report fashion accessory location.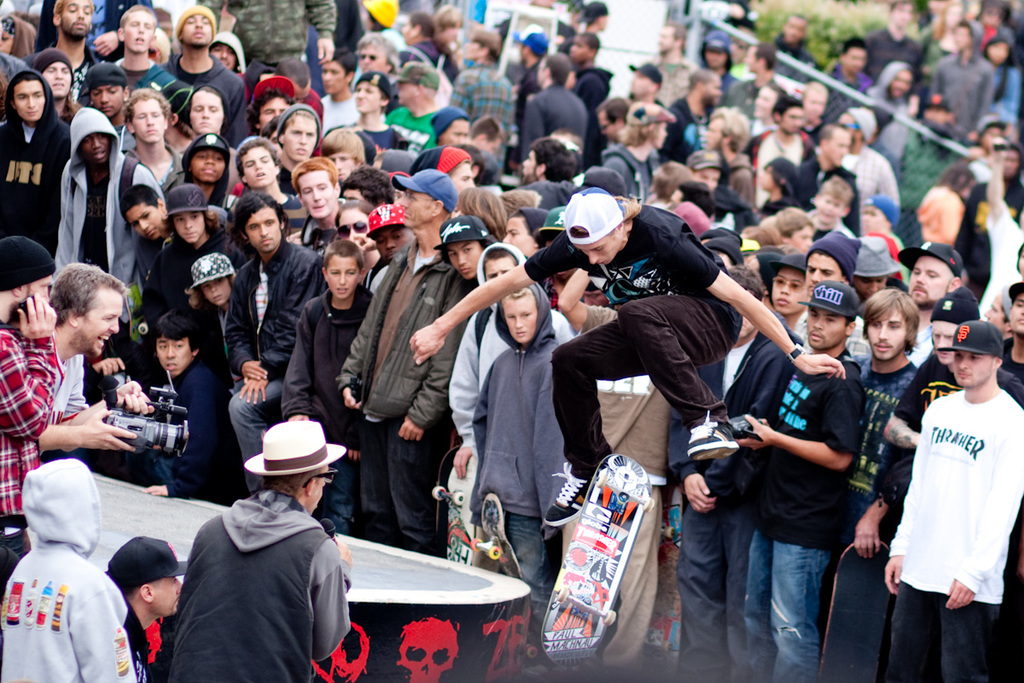
Report: {"x1": 332, "y1": 219, "x2": 369, "y2": 238}.
